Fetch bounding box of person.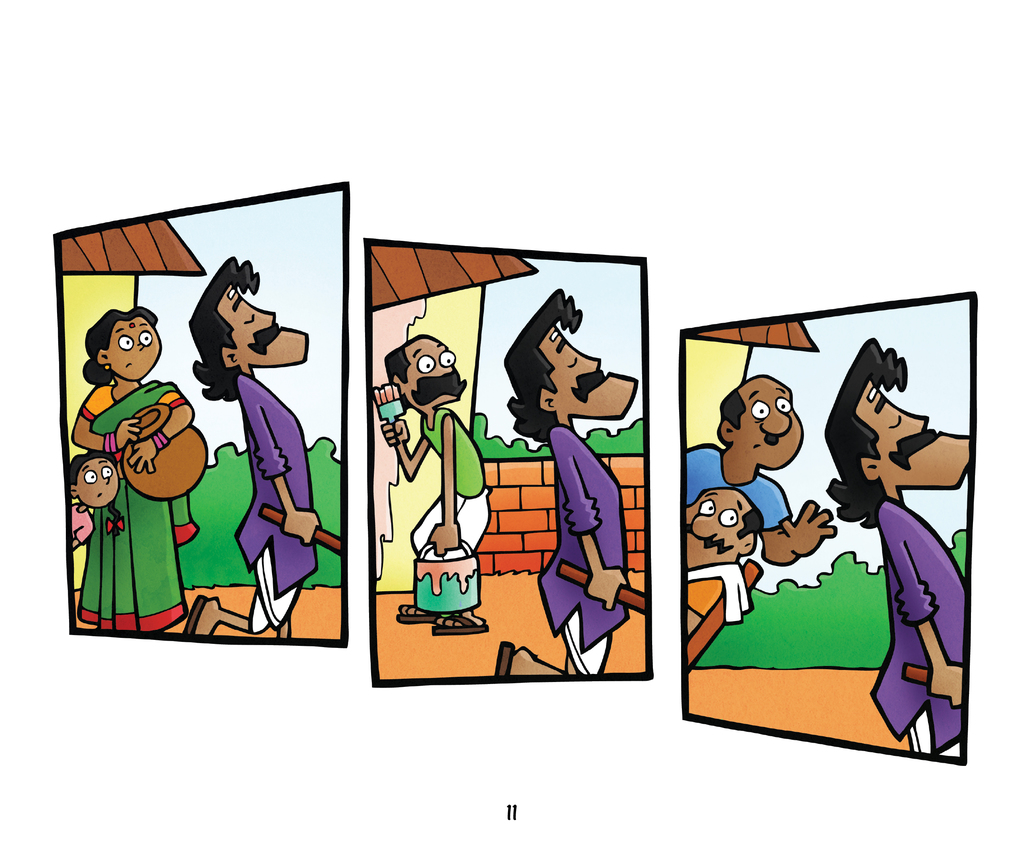
Bbox: [x1=79, y1=303, x2=202, y2=632].
